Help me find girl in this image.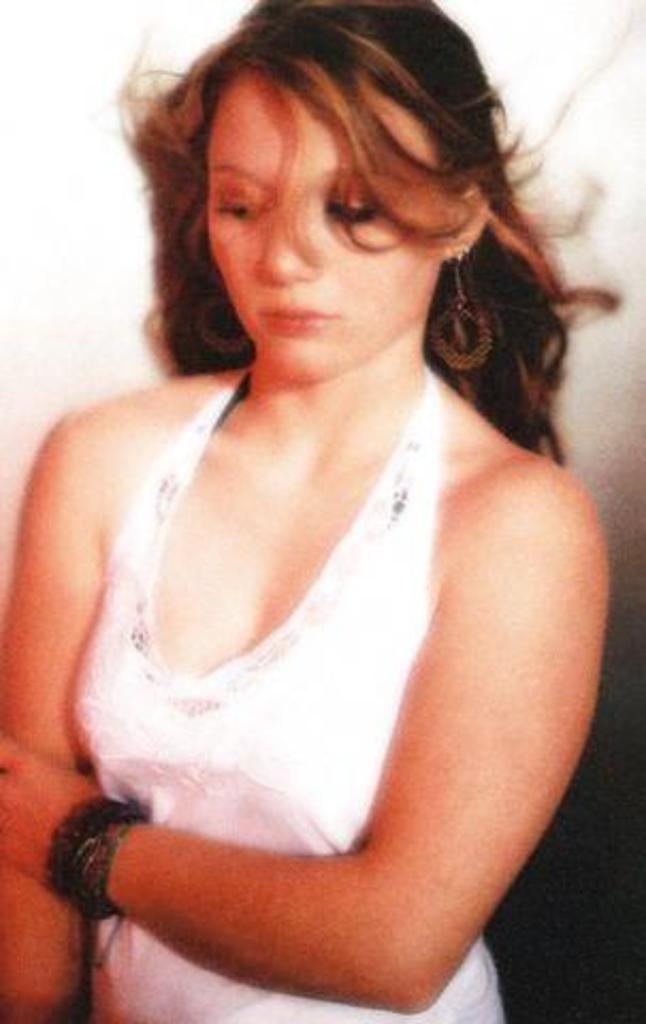
Found it: (0,0,644,1022).
